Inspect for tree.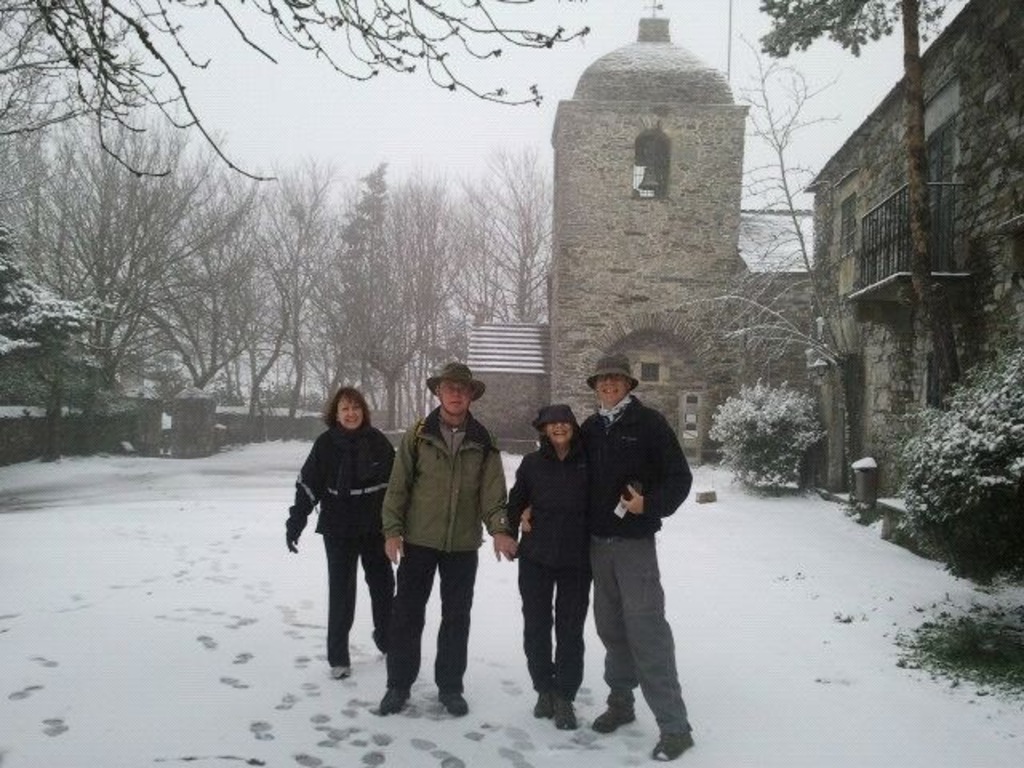
Inspection: left=642, top=32, right=870, bottom=493.
